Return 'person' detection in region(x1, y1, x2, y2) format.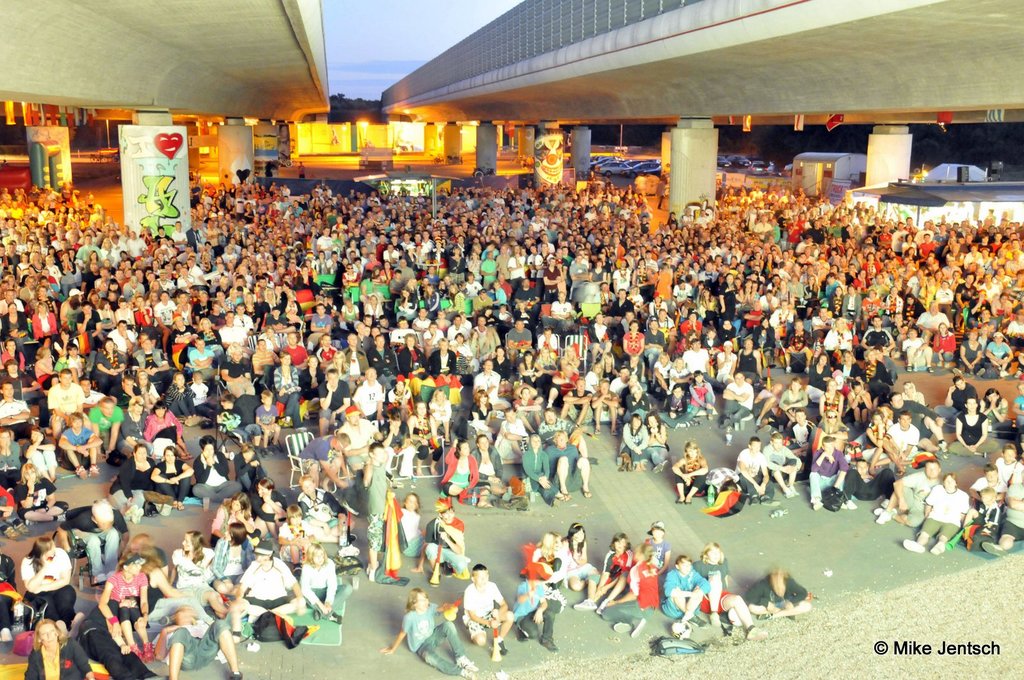
region(520, 431, 568, 507).
